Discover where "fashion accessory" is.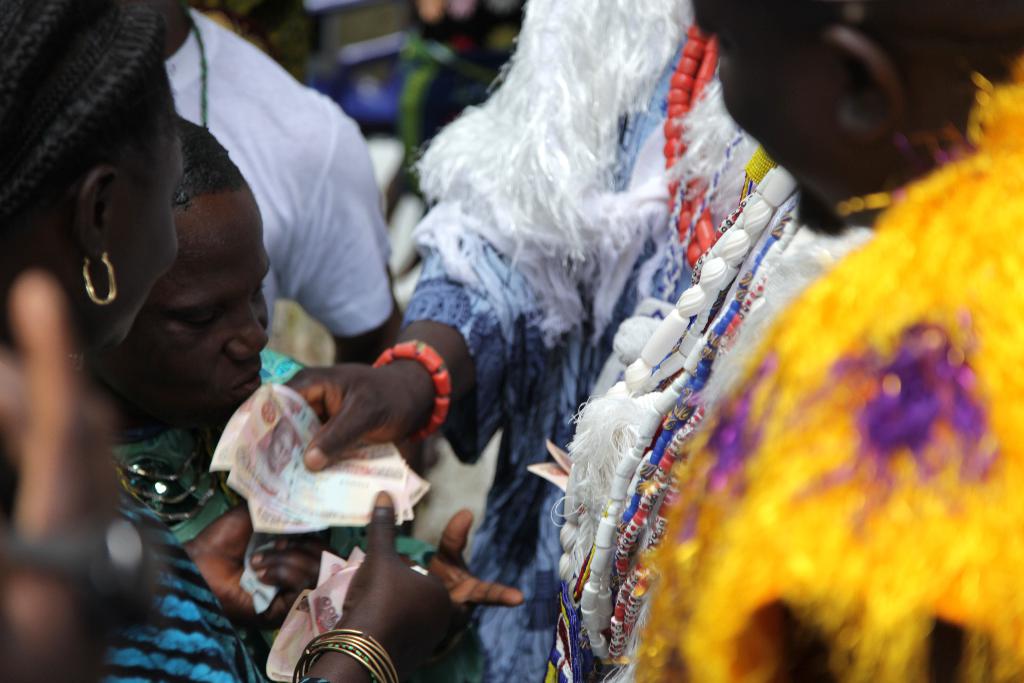
Discovered at BBox(551, 163, 825, 682).
